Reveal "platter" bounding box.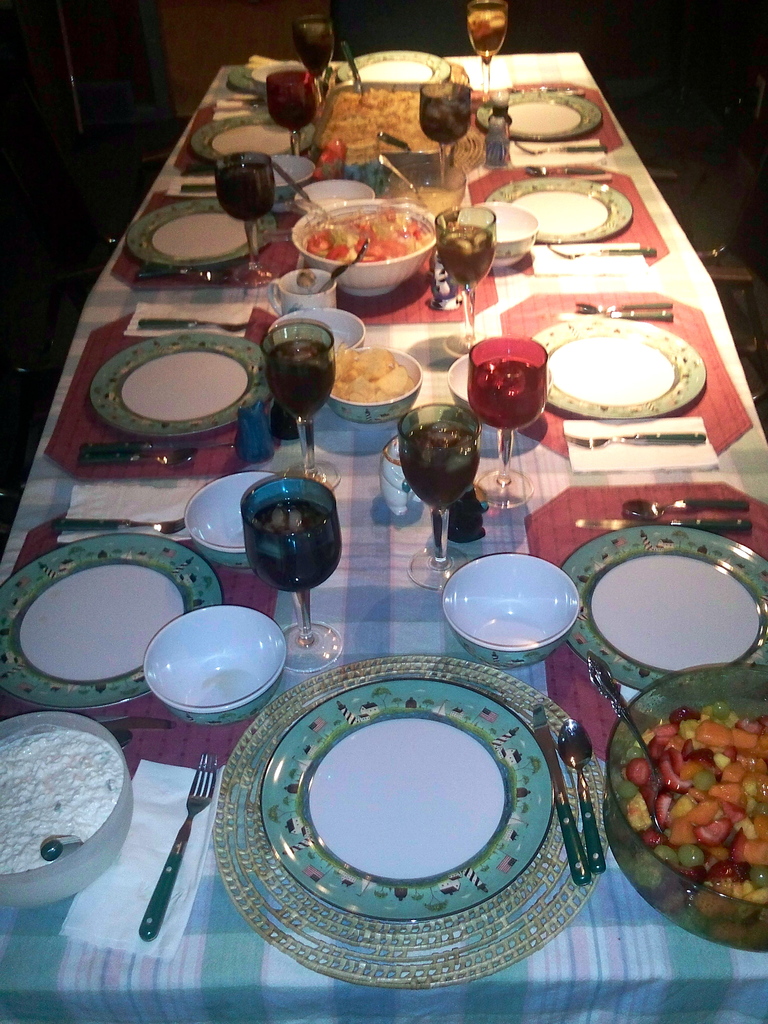
Revealed: x1=2, y1=534, x2=222, y2=708.
